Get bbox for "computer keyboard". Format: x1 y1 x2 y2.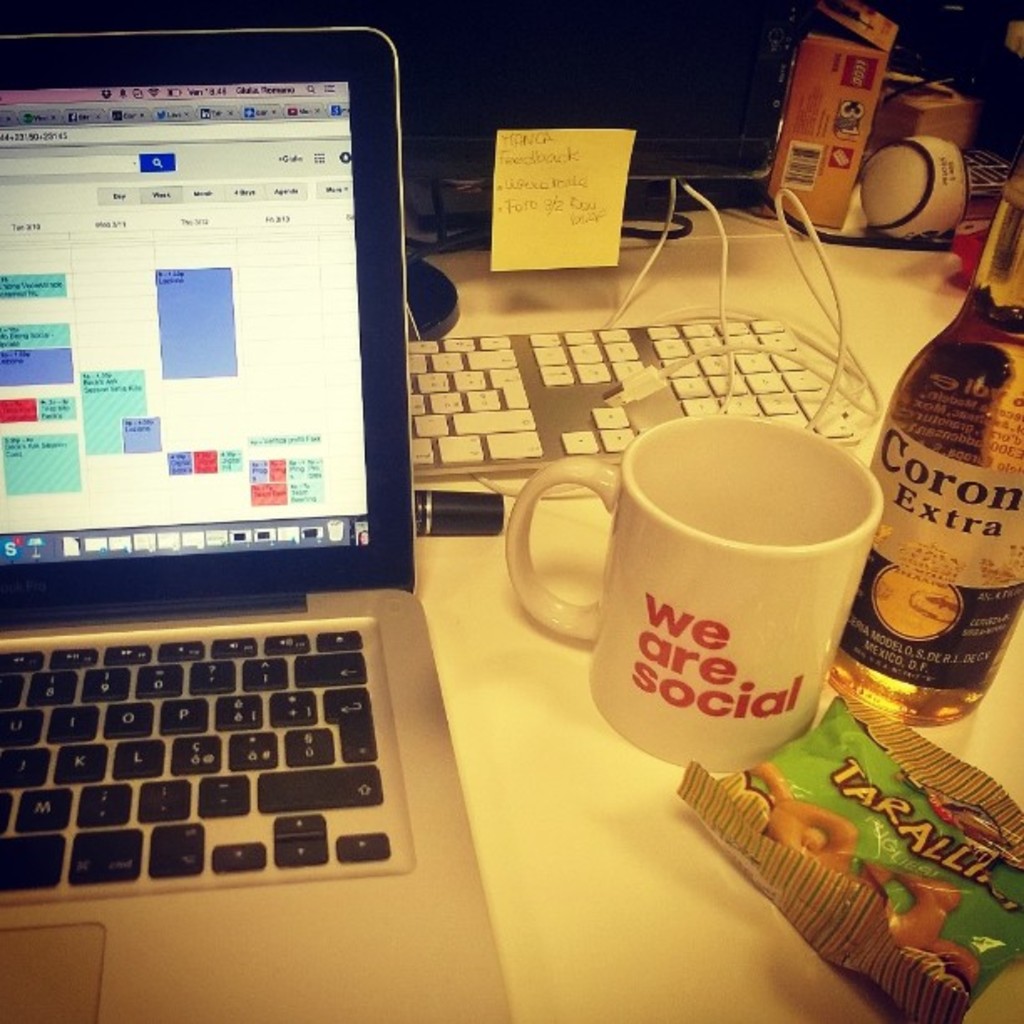
402 311 860 479.
